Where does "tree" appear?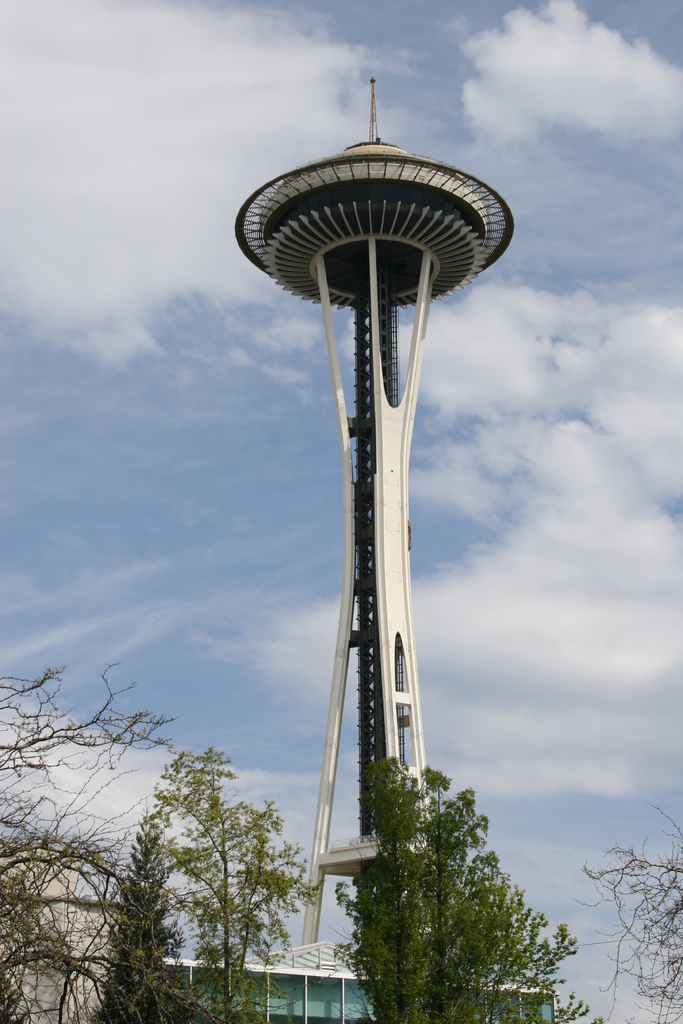
Appears at rect(582, 796, 682, 1023).
